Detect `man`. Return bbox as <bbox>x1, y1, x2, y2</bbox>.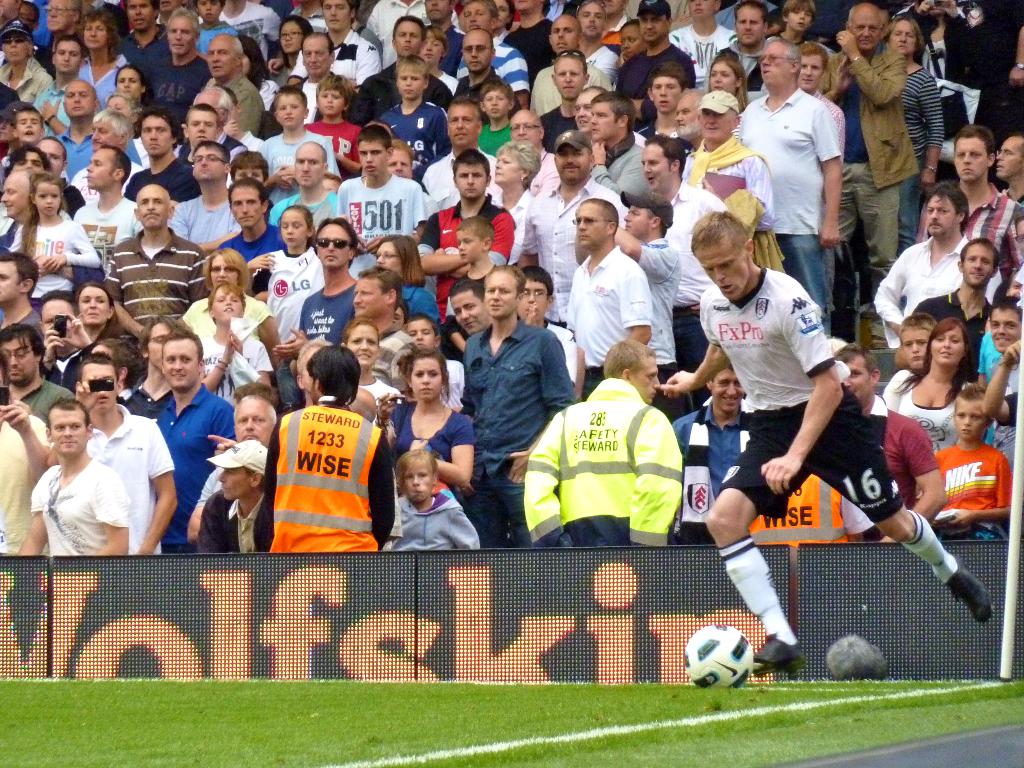
<bbox>641, 204, 996, 668</bbox>.
